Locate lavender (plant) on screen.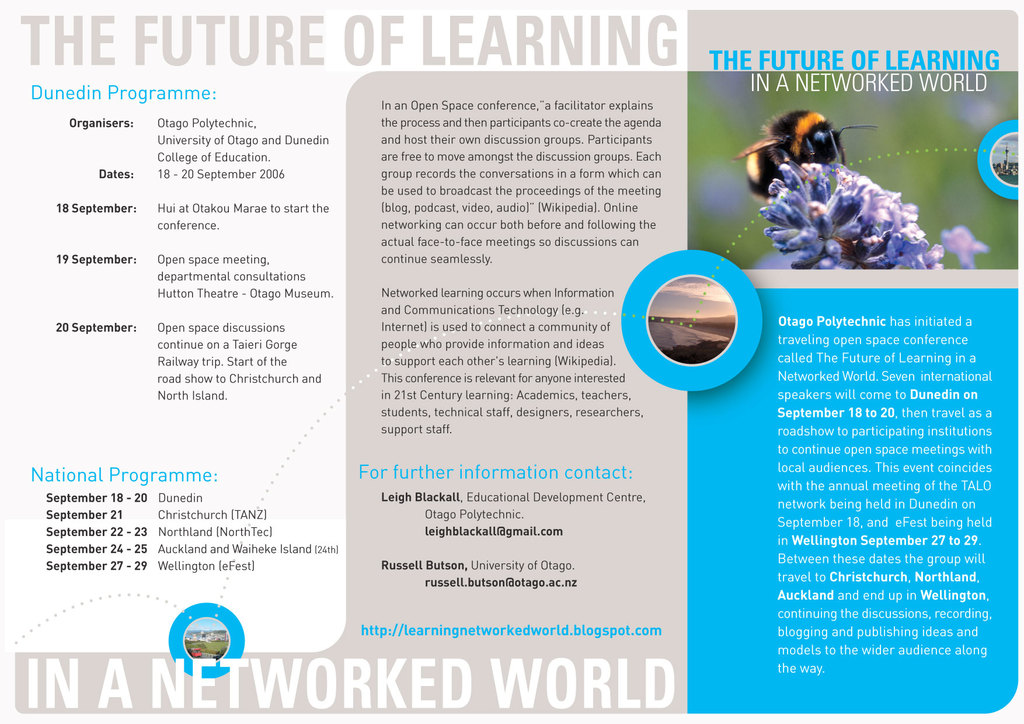
On screen at x1=754, y1=157, x2=988, y2=269.
